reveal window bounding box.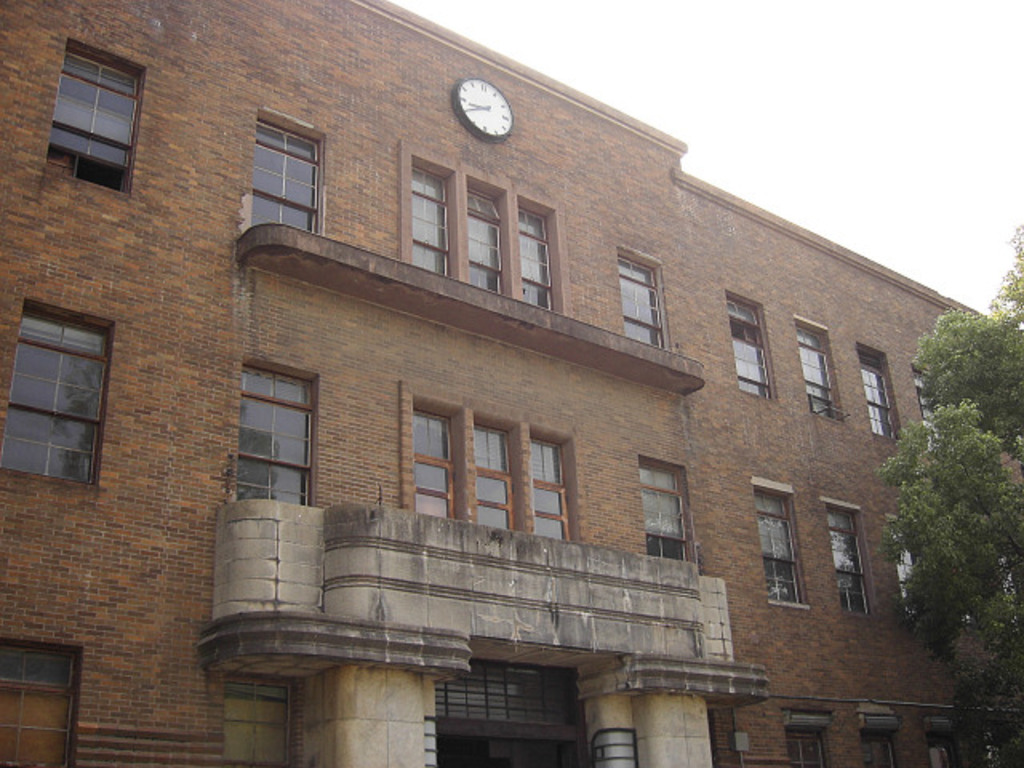
Revealed: box(867, 733, 891, 762).
